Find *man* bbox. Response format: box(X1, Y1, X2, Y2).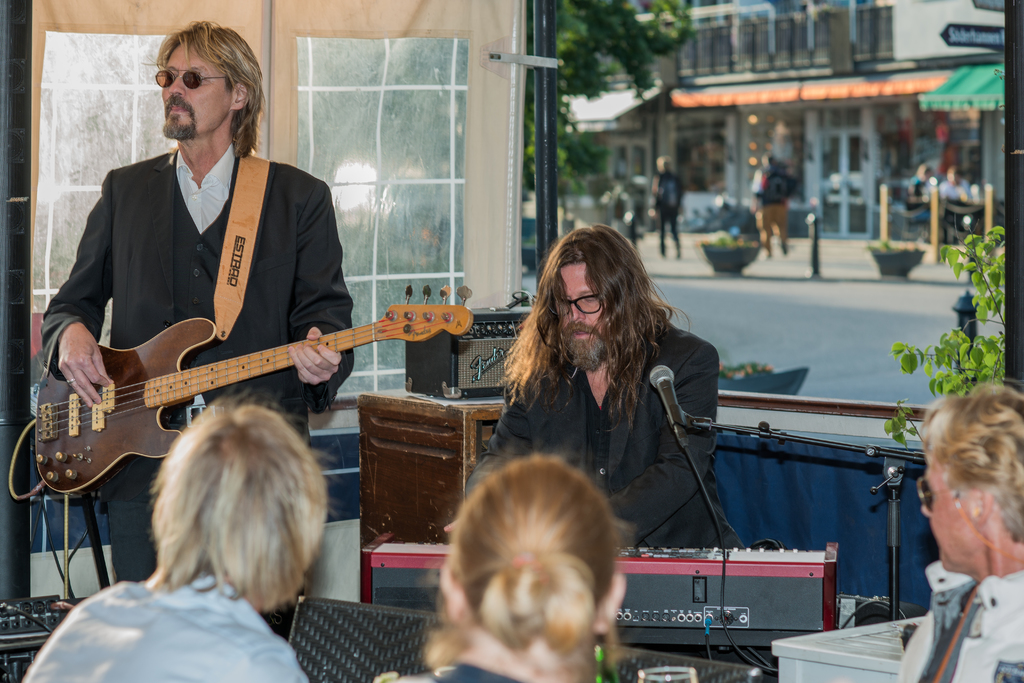
box(467, 223, 739, 551).
